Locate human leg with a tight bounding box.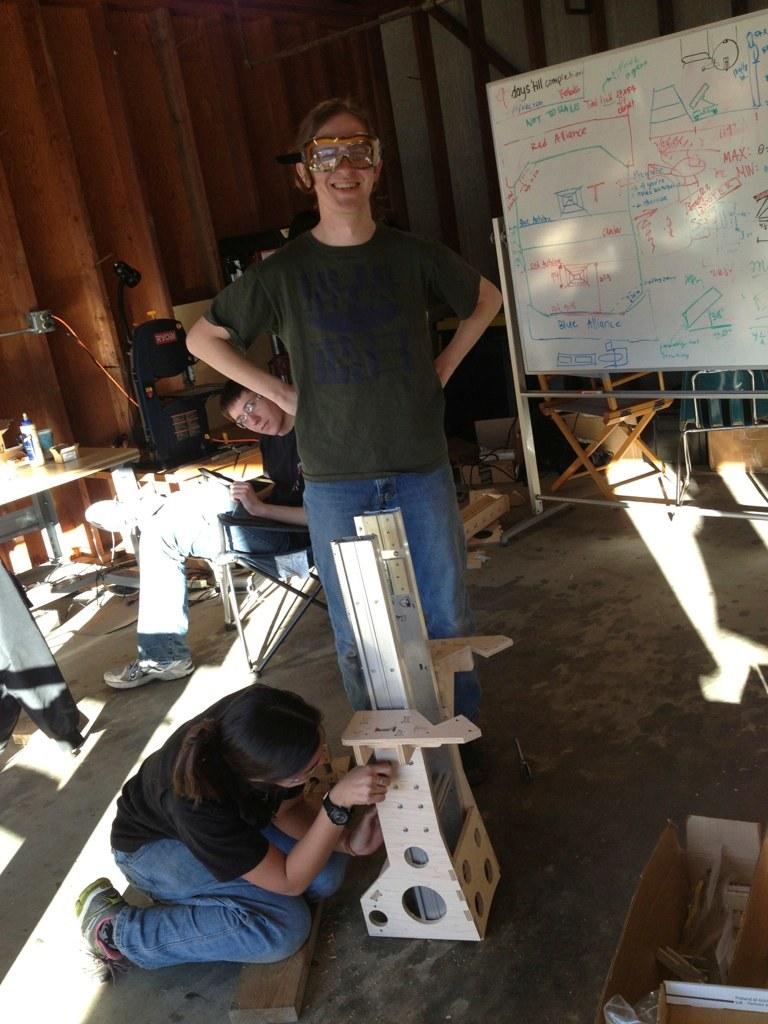
<box>260,822,350,899</box>.
